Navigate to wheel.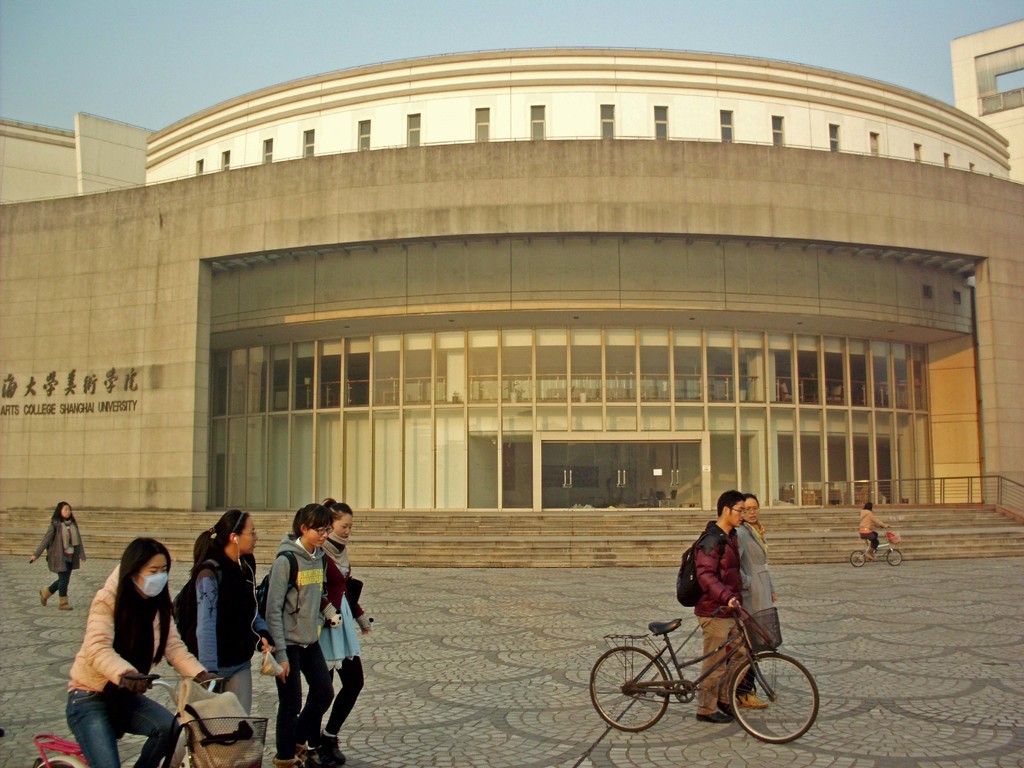
Navigation target: 591/644/671/735.
